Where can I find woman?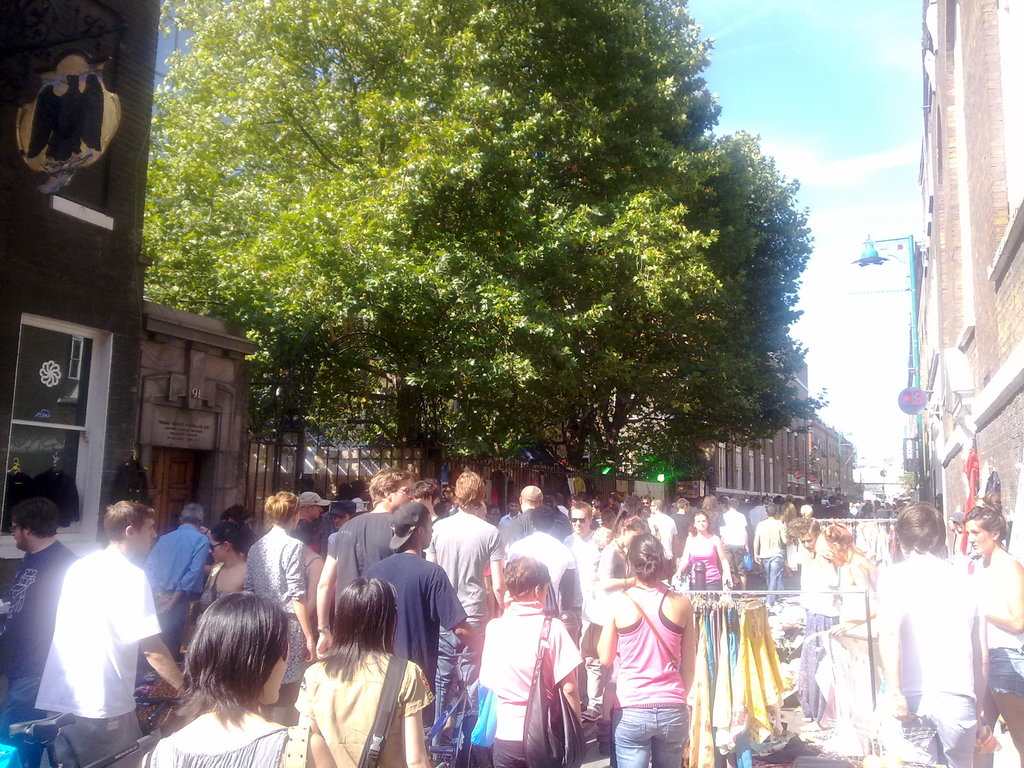
You can find it at <region>479, 556, 583, 767</region>.
